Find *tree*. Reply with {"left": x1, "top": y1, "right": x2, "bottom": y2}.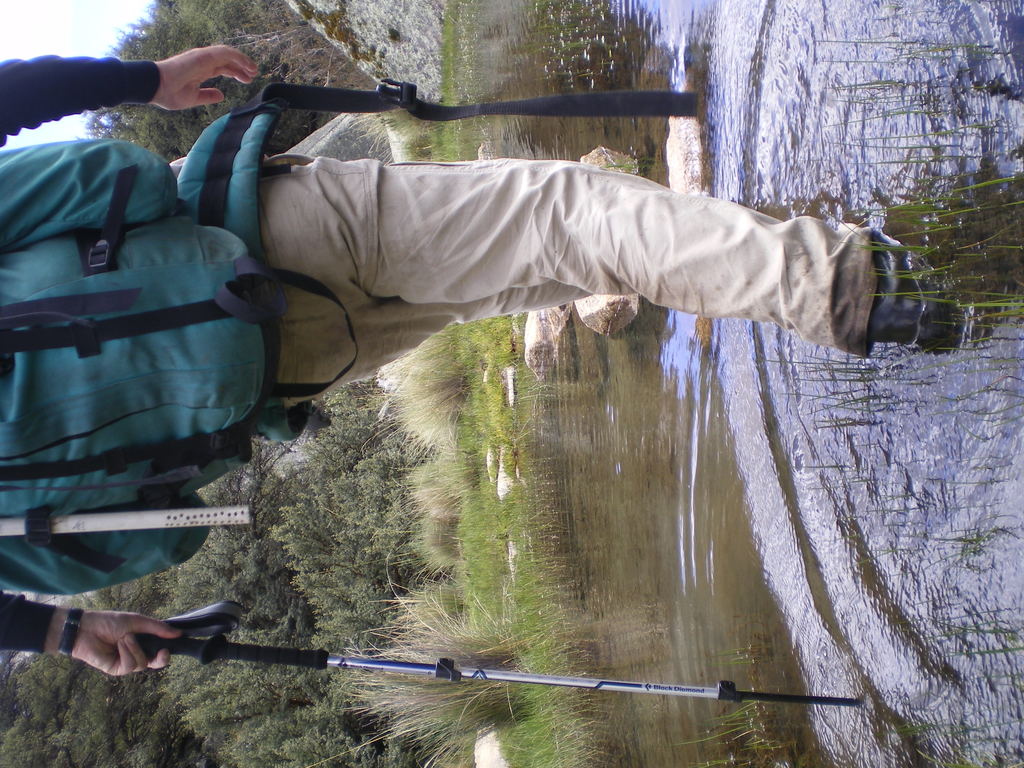
{"left": 141, "top": 378, "right": 489, "bottom": 764}.
